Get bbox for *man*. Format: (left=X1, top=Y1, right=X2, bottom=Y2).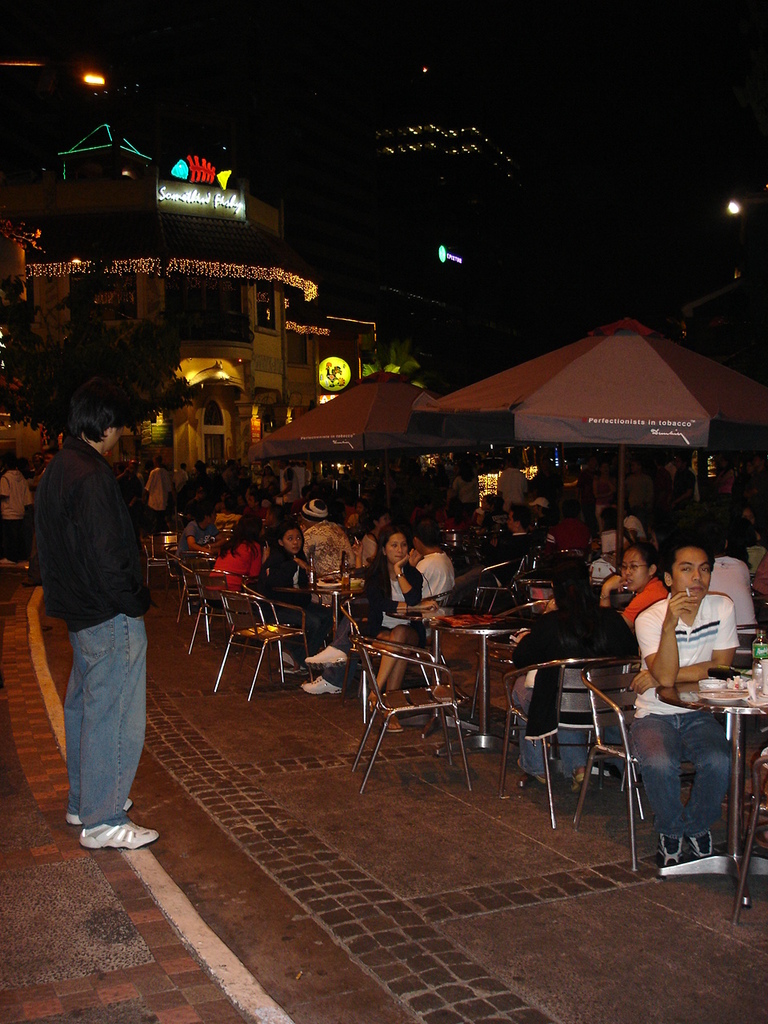
(left=622, top=542, right=738, bottom=866).
